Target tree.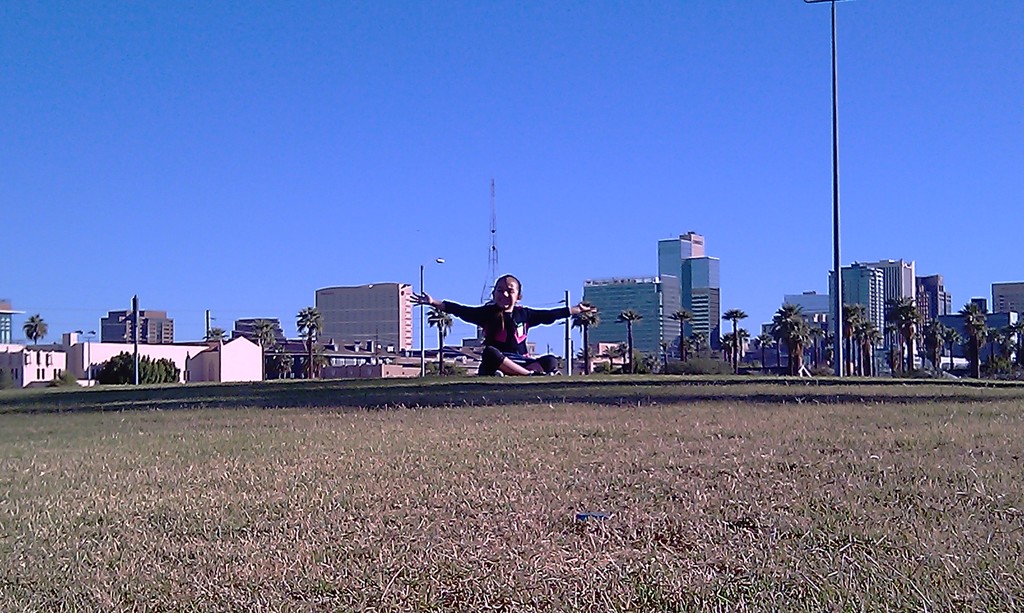
Target region: (719, 307, 745, 374).
